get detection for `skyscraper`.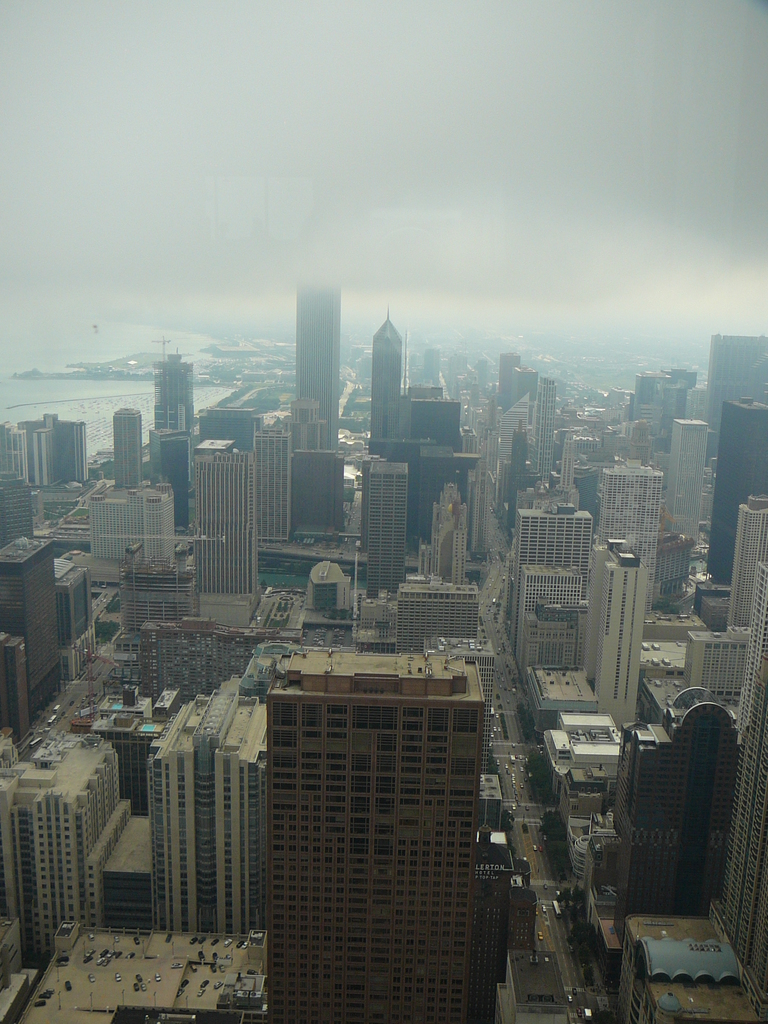
Detection: bbox=[704, 399, 767, 590].
